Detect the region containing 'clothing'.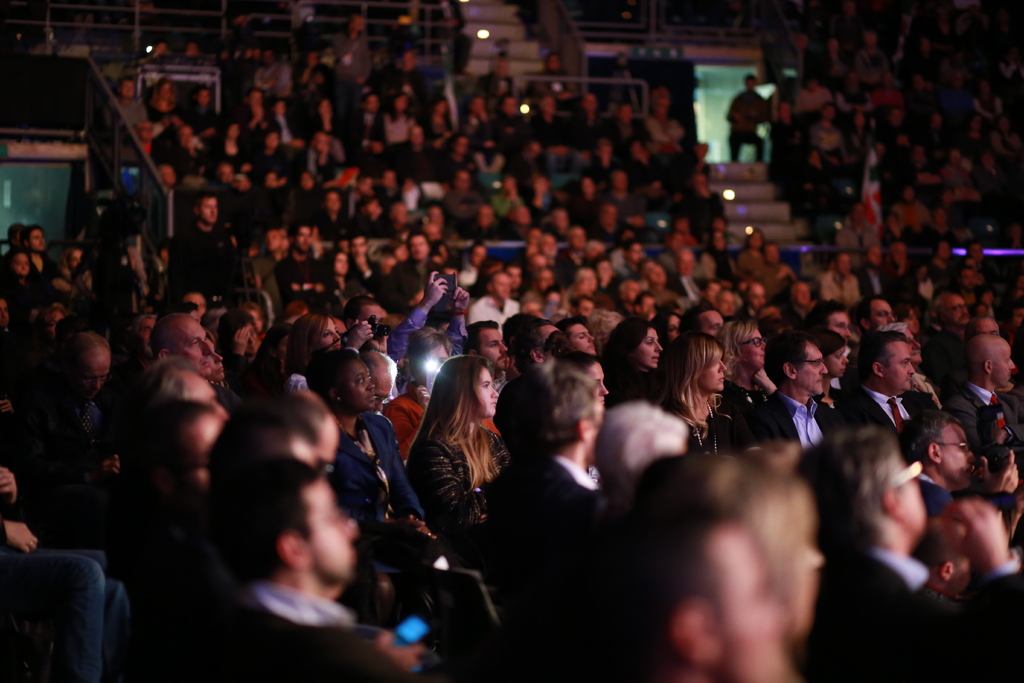
Rect(851, 385, 942, 441).
